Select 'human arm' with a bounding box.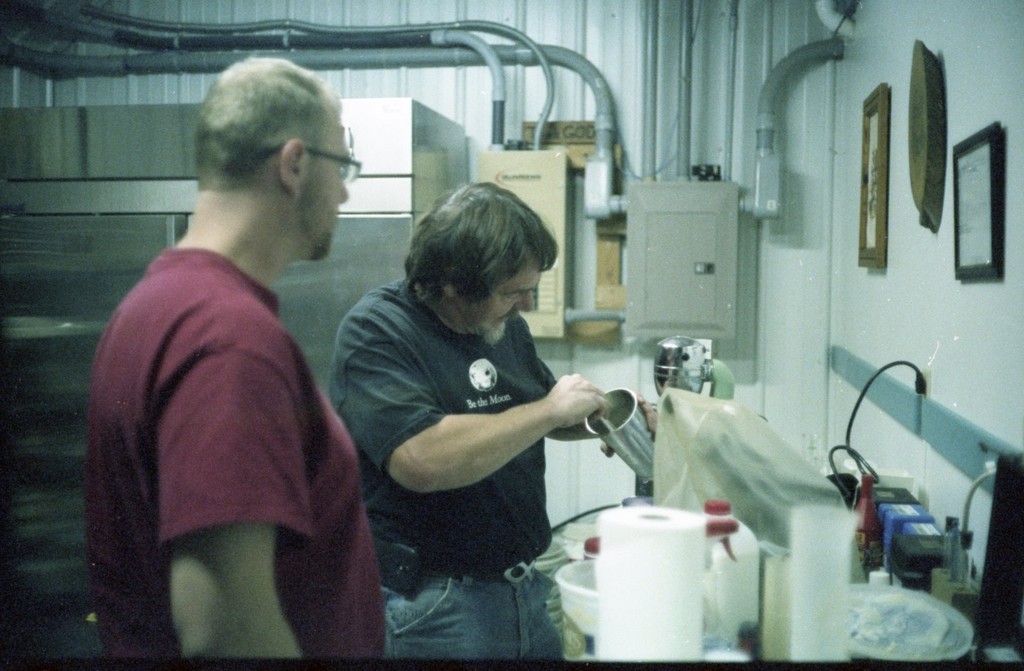
371/382/621/515.
